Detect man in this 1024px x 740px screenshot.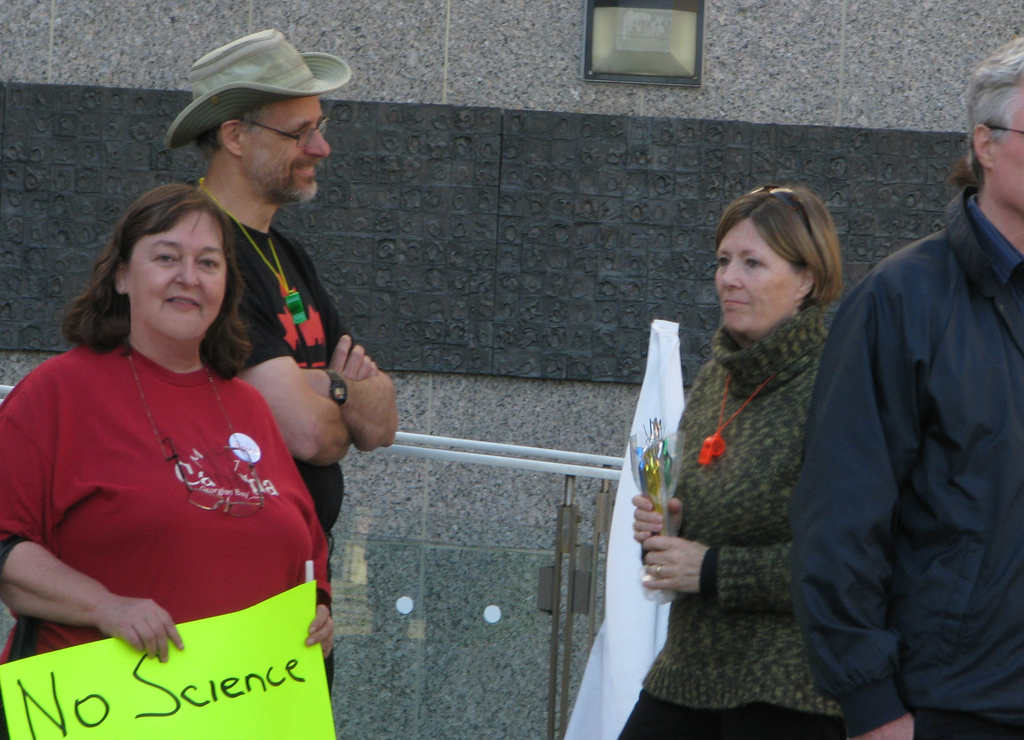
Detection: 789/36/1023/739.
